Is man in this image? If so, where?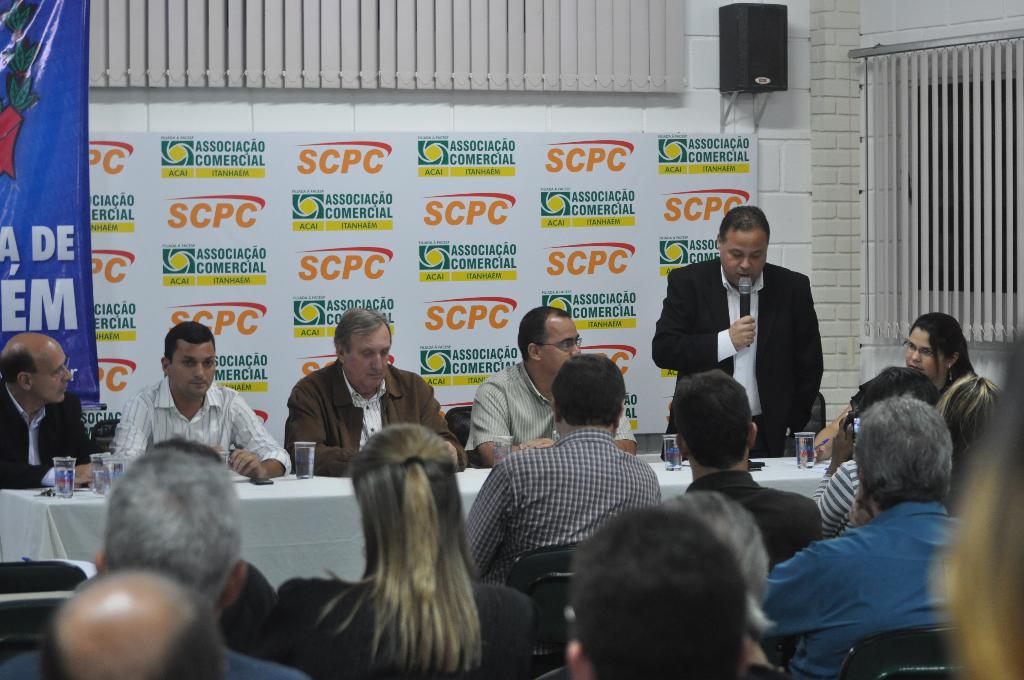
Yes, at box=[0, 444, 314, 679].
